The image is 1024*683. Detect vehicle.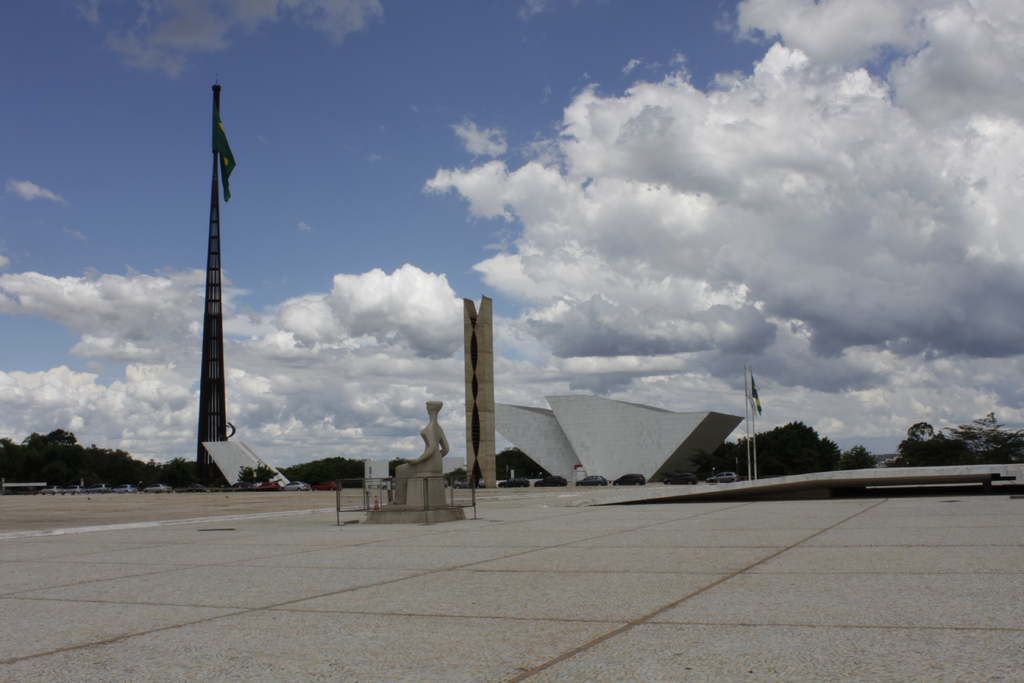
Detection: bbox(454, 476, 490, 490).
